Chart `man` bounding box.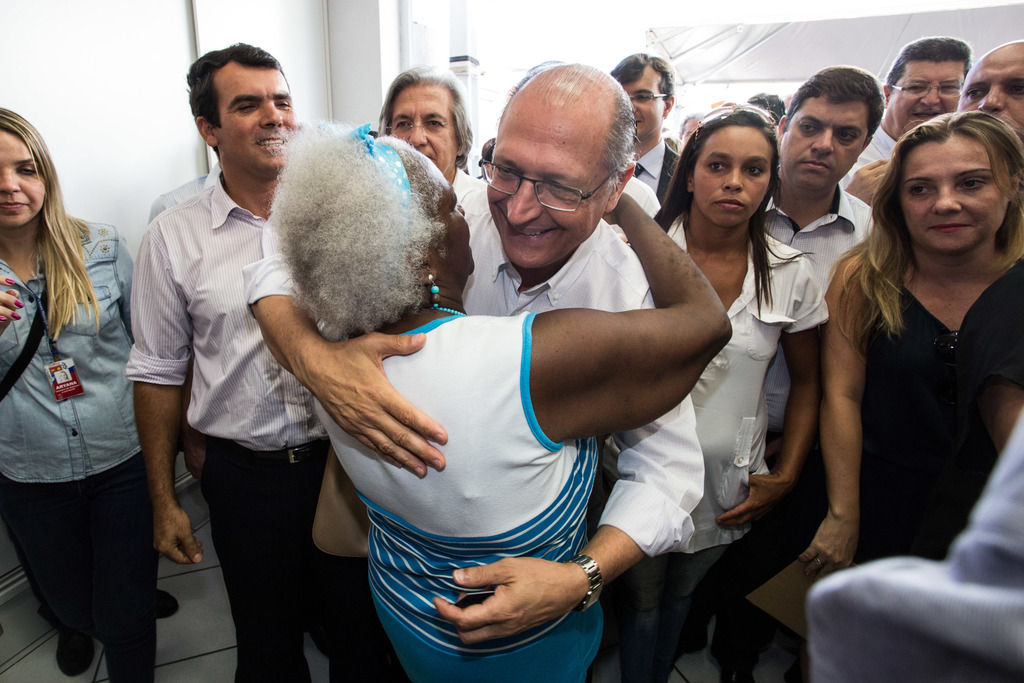
Charted: (277,89,812,666).
